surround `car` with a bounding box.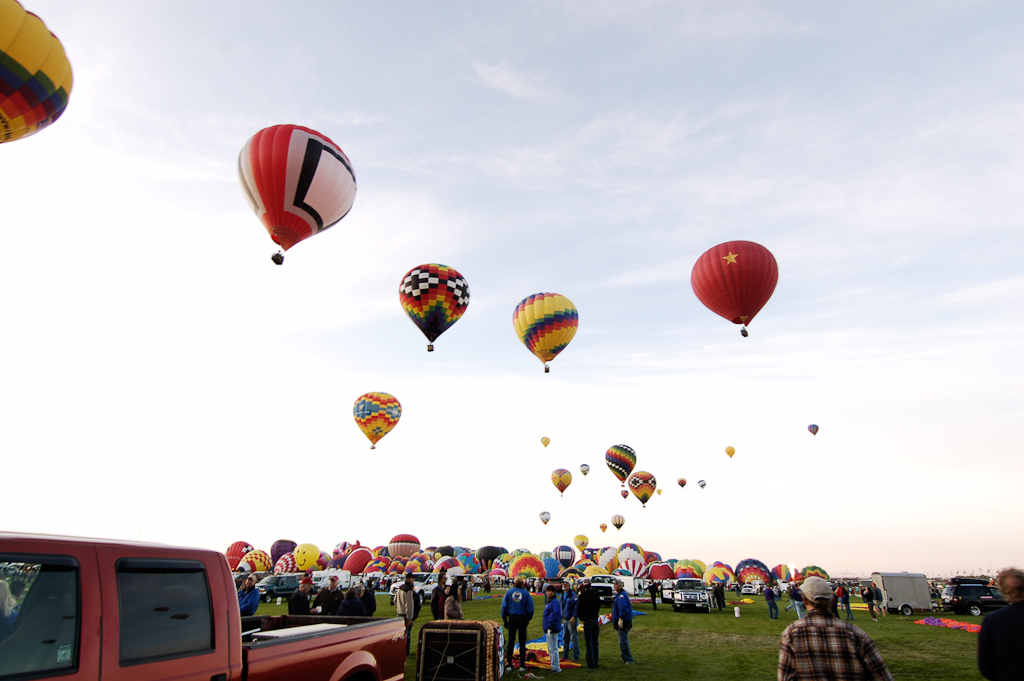
box(742, 583, 758, 597).
